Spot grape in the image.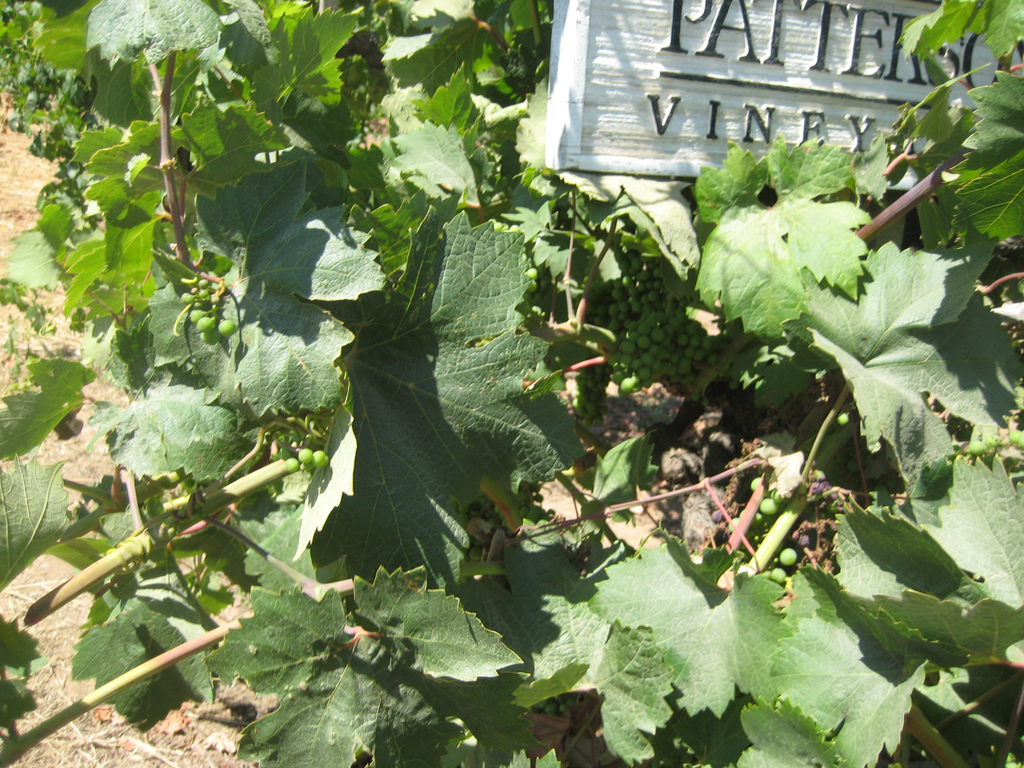
grape found at 728,516,740,532.
